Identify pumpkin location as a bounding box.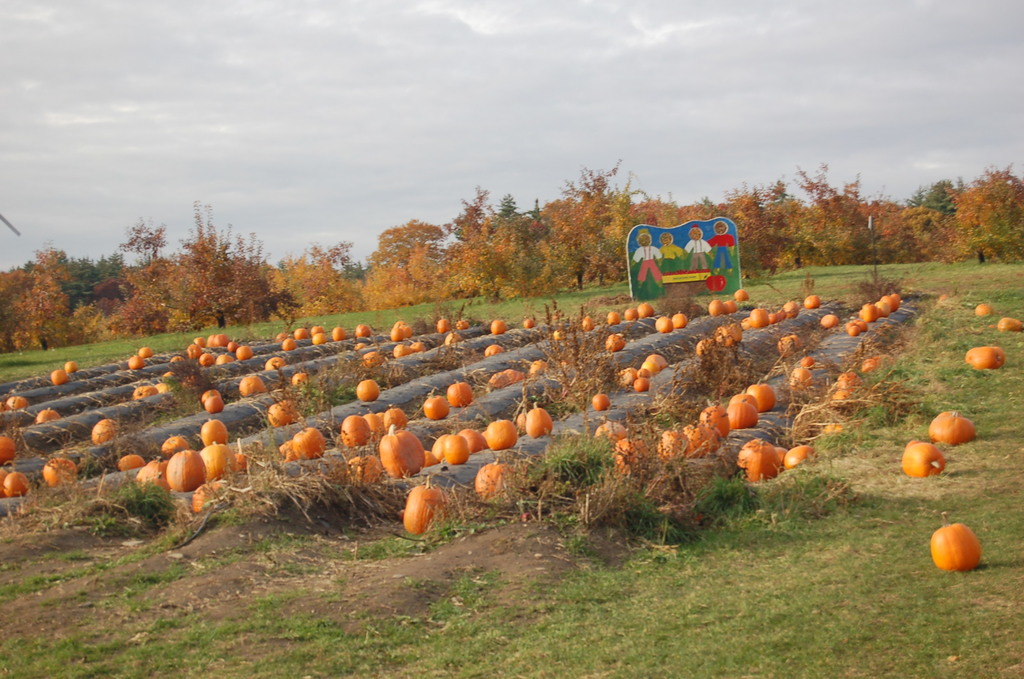
<region>658, 429, 691, 462</region>.
